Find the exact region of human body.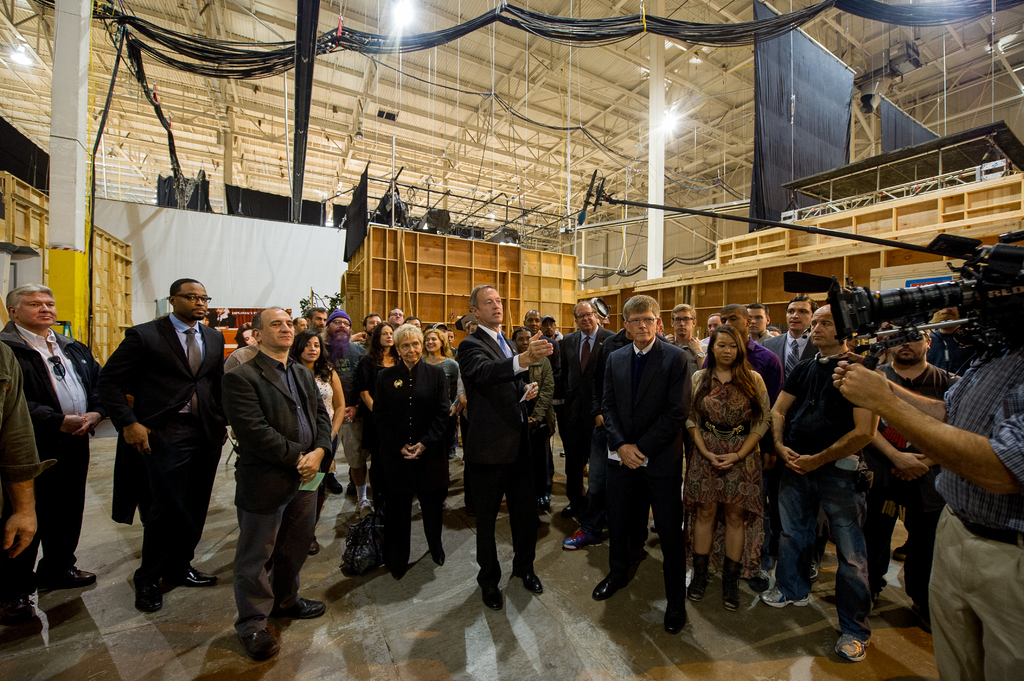
Exact region: <bbox>454, 323, 556, 610</bbox>.
